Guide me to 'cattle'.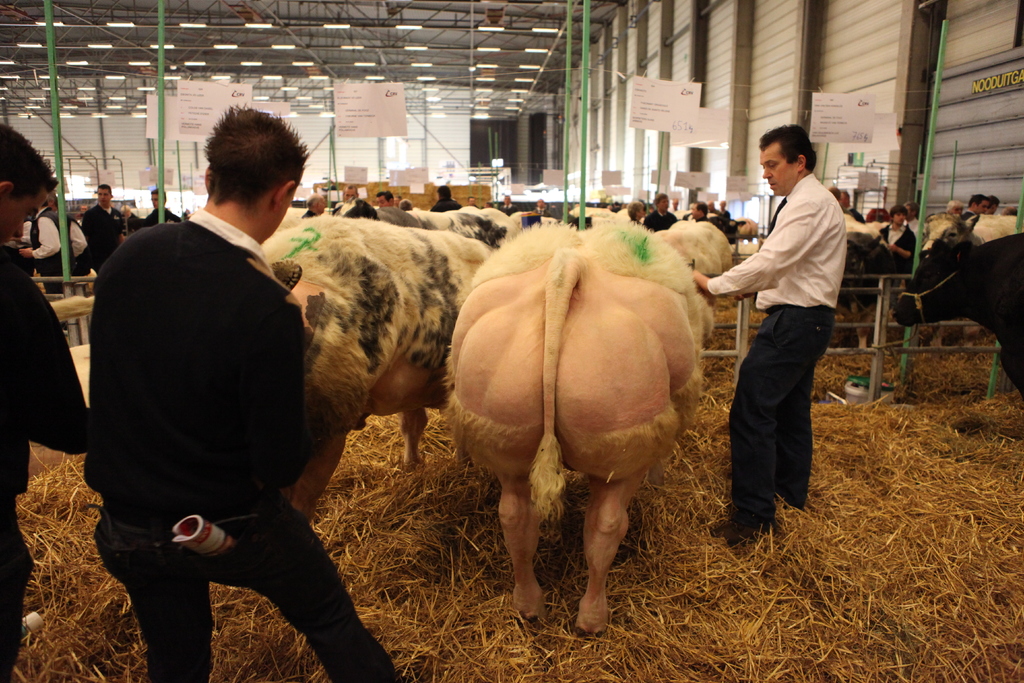
Guidance: pyautogui.locateOnScreen(660, 215, 736, 307).
